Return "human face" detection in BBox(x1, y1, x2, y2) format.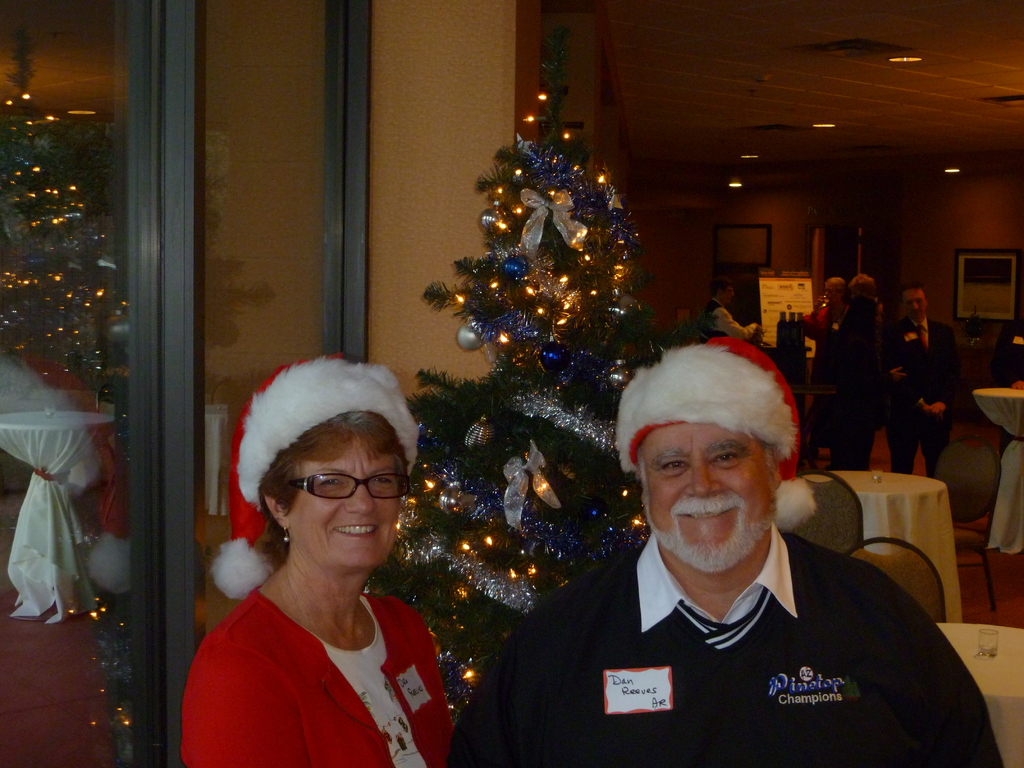
BBox(826, 285, 838, 302).
